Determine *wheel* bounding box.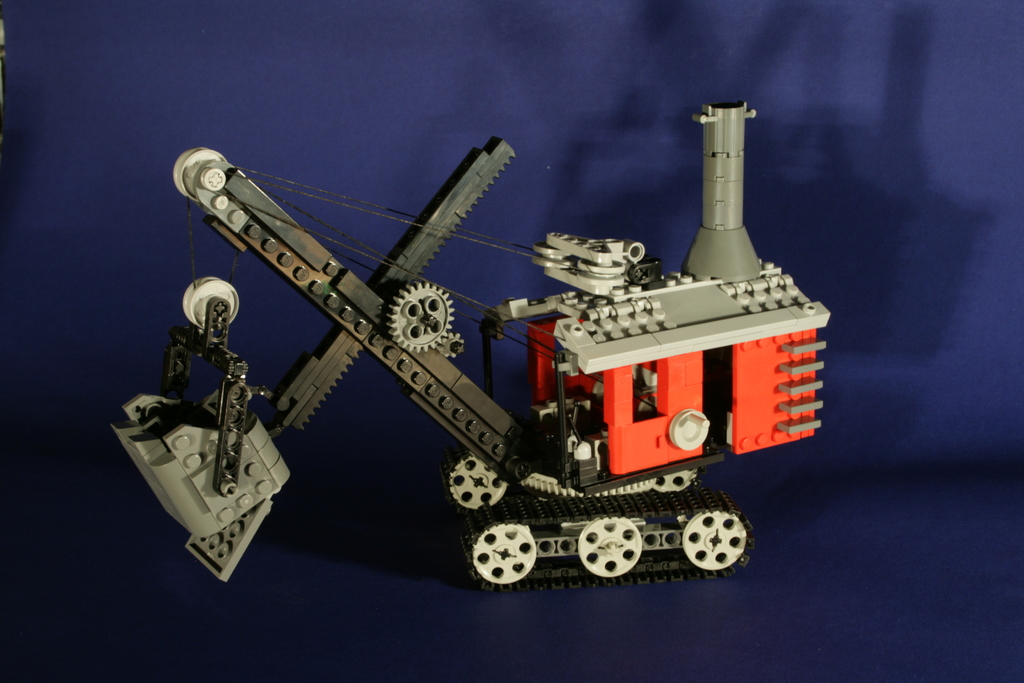
Determined: 666 408 715 454.
